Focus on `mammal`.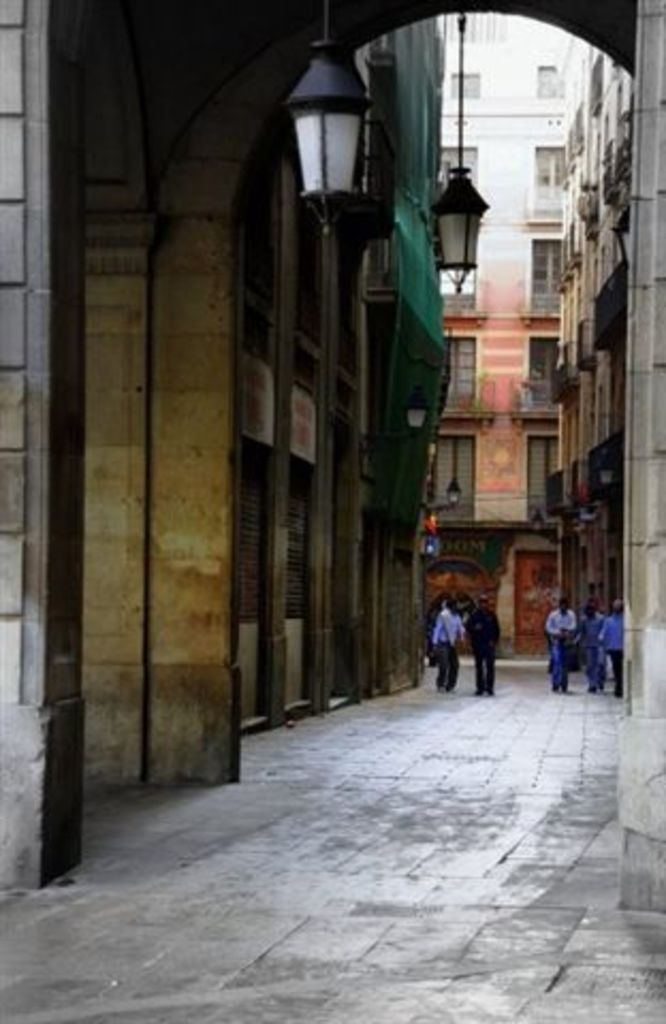
Focused at bbox(596, 599, 625, 704).
